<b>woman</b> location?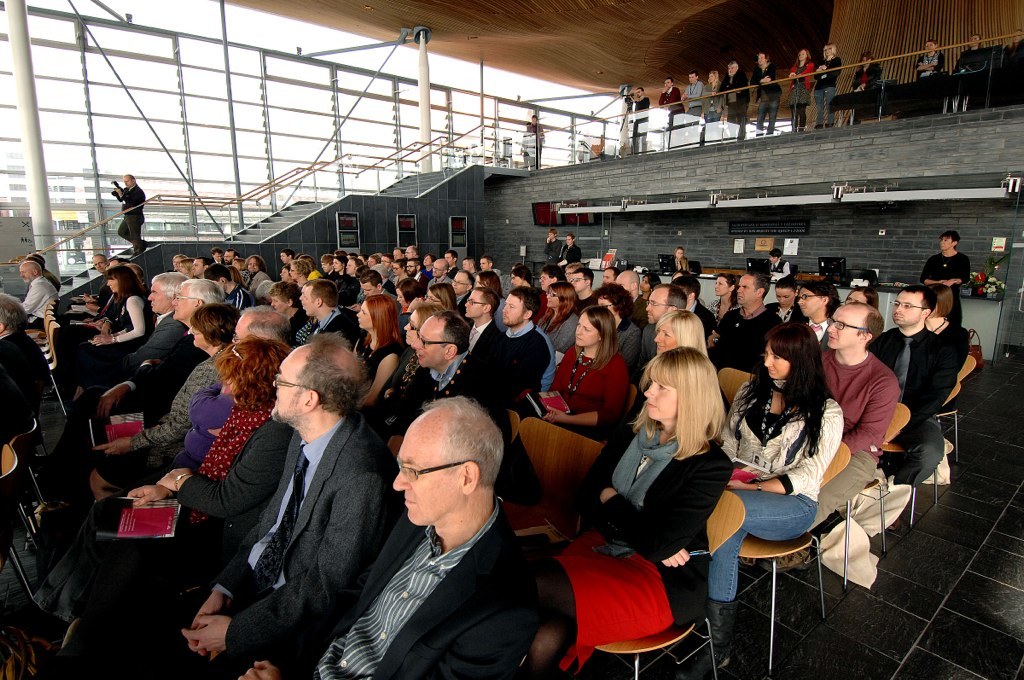
bbox=(429, 287, 456, 311)
